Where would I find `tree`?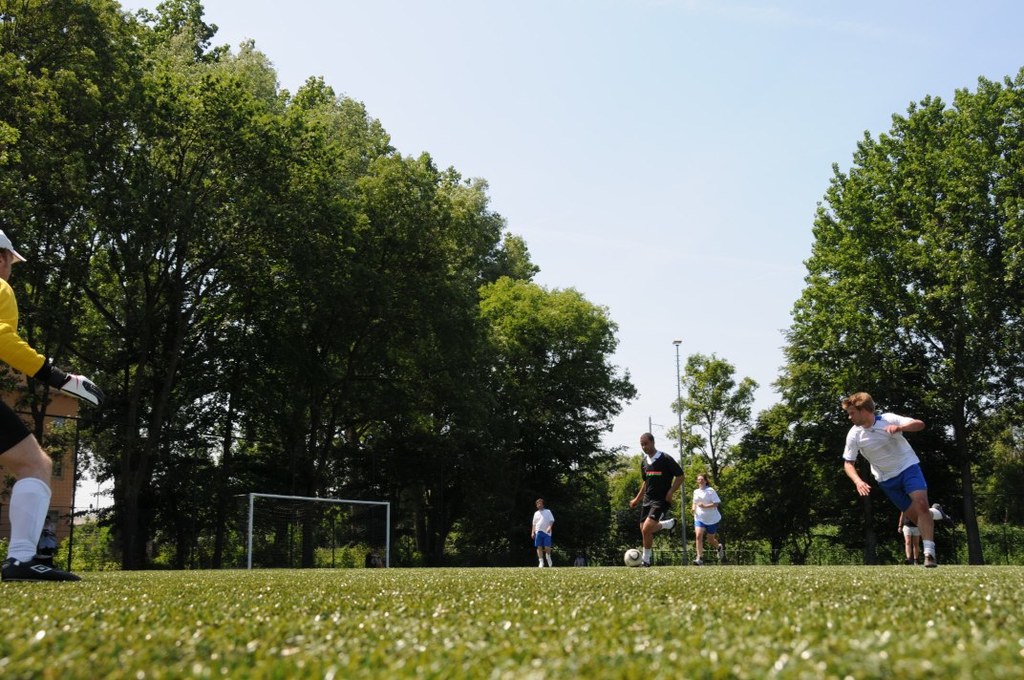
At select_region(666, 341, 770, 548).
